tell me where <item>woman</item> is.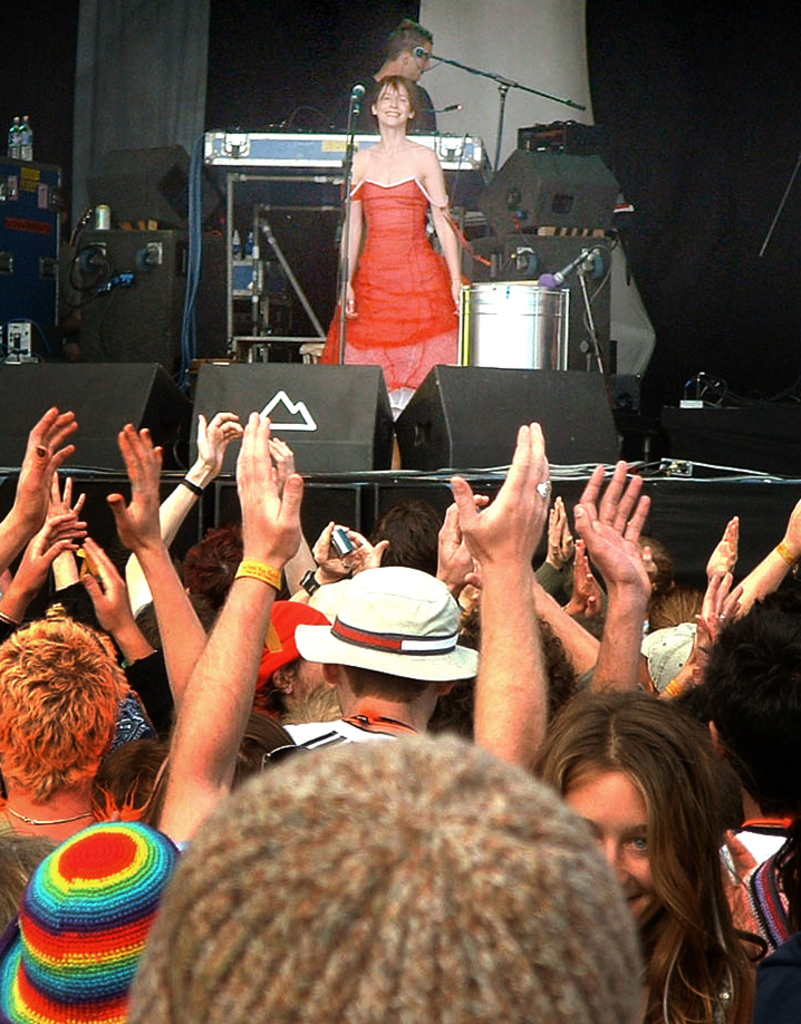
<item>woman</item> is at pyautogui.locateOnScreen(531, 695, 759, 1023).
